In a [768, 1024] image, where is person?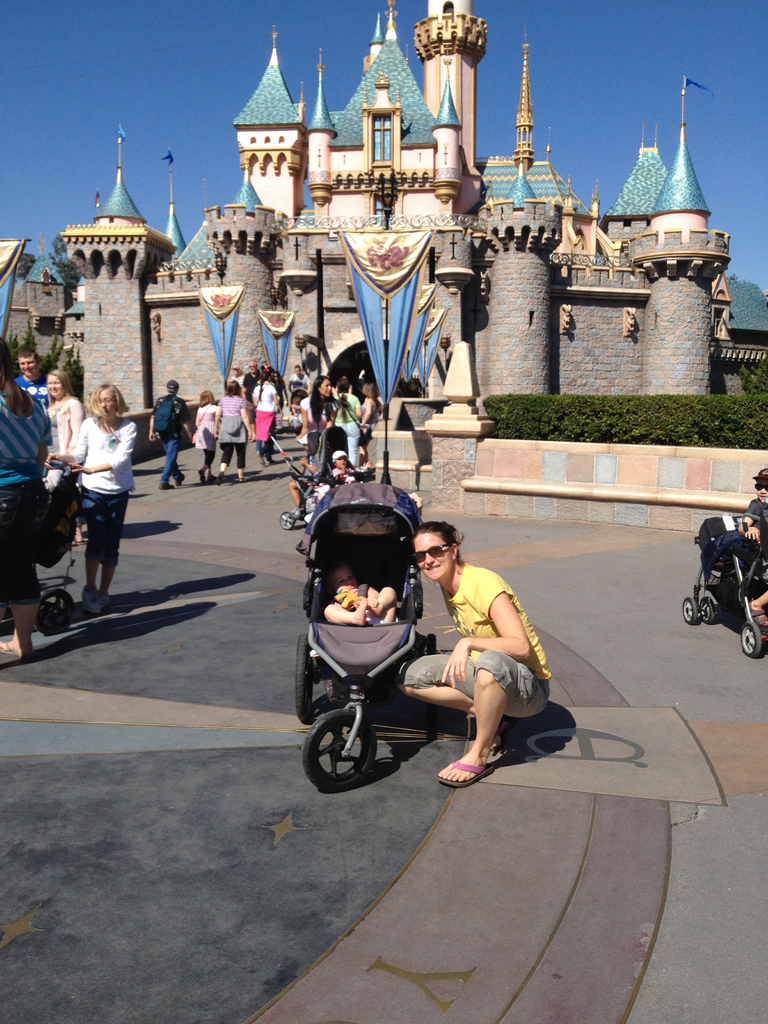
334/451/356/483.
